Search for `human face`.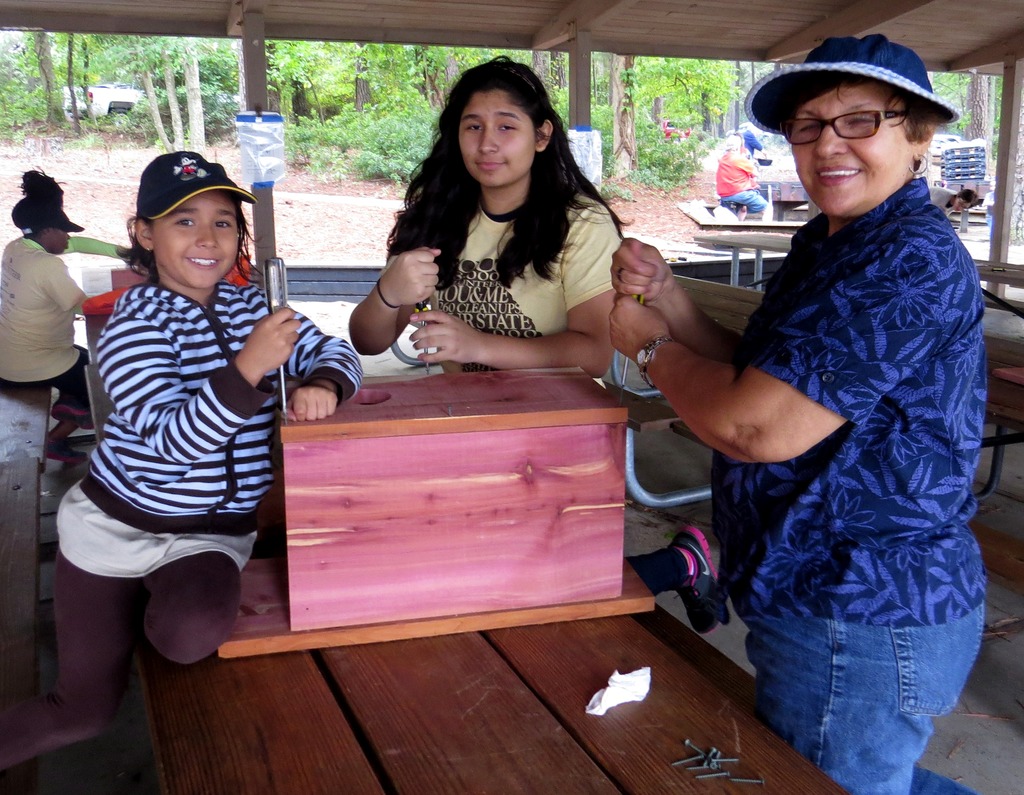
Found at Rect(154, 195, 234, 290).
